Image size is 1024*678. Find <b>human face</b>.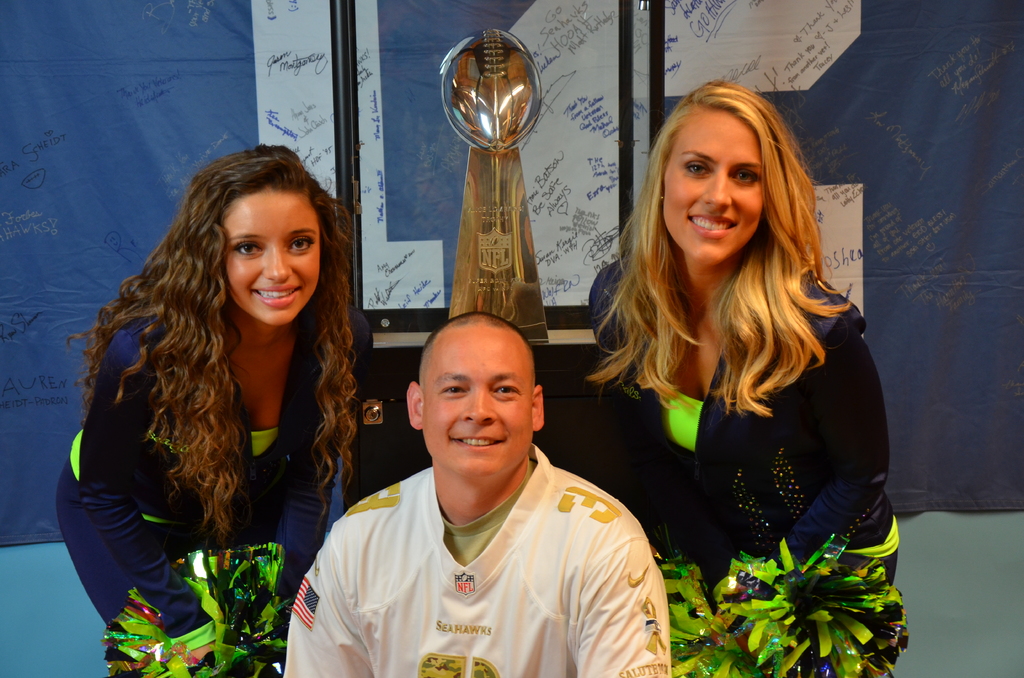
rect(423, 332, 533, 490).
